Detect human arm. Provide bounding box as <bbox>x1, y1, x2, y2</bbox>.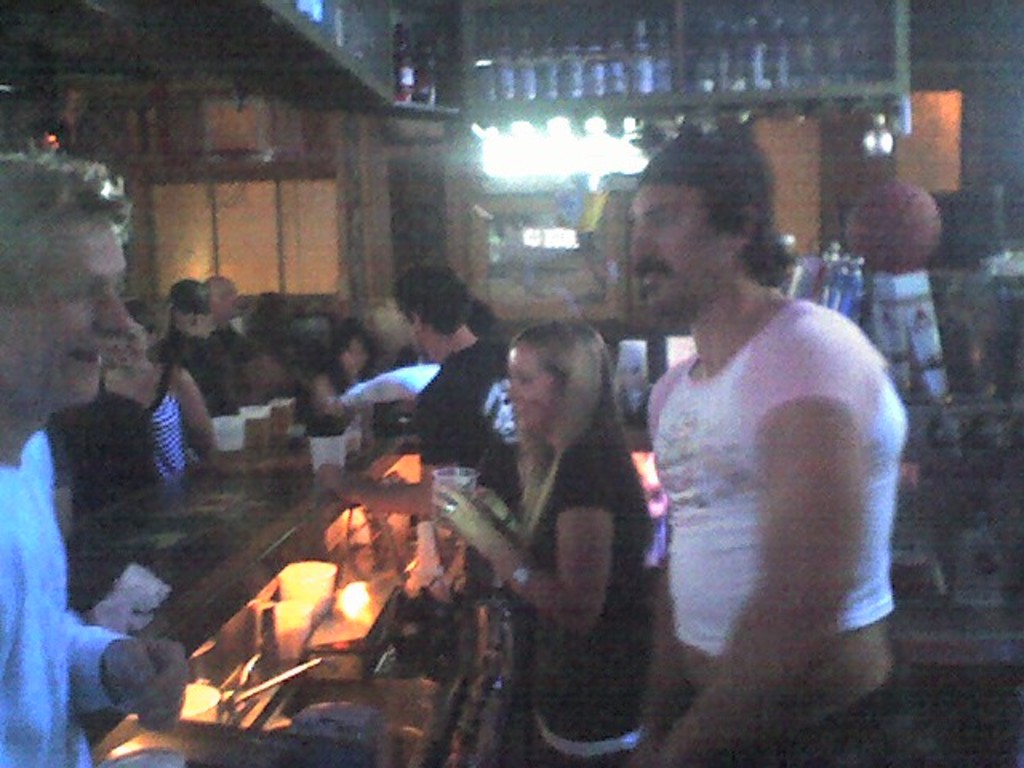
<bbox>176, 373, 224, 464</bbox>.
